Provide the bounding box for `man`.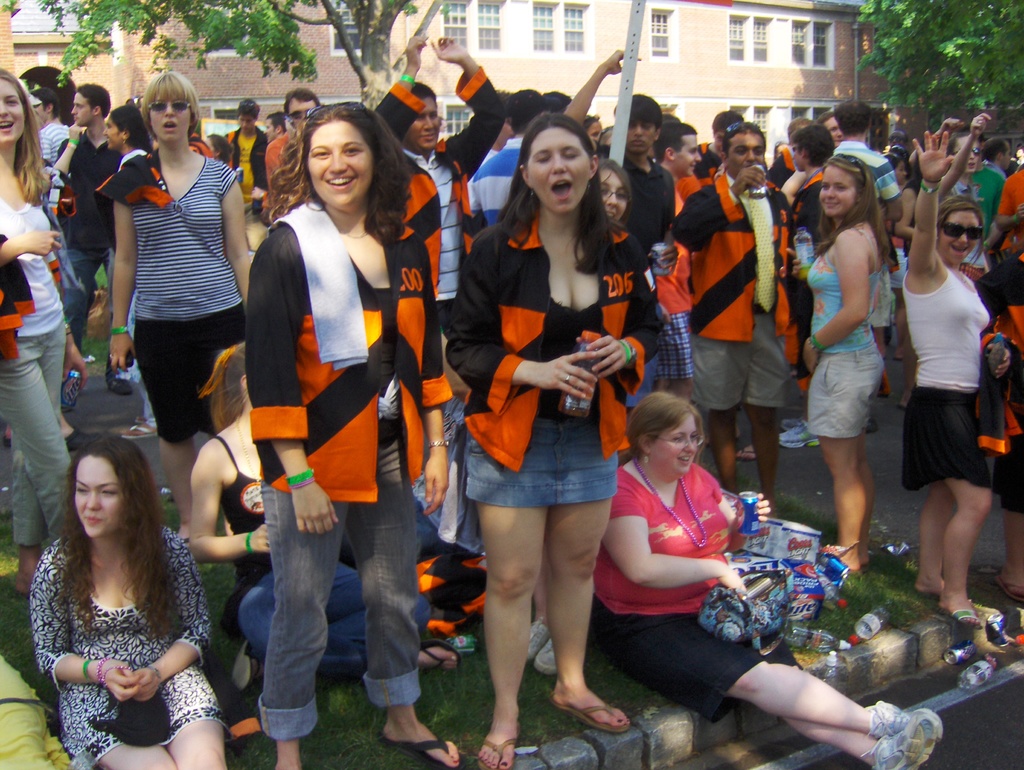
{"x1": 650, "y1": 122, "x2": 700, "y2": 199}.
